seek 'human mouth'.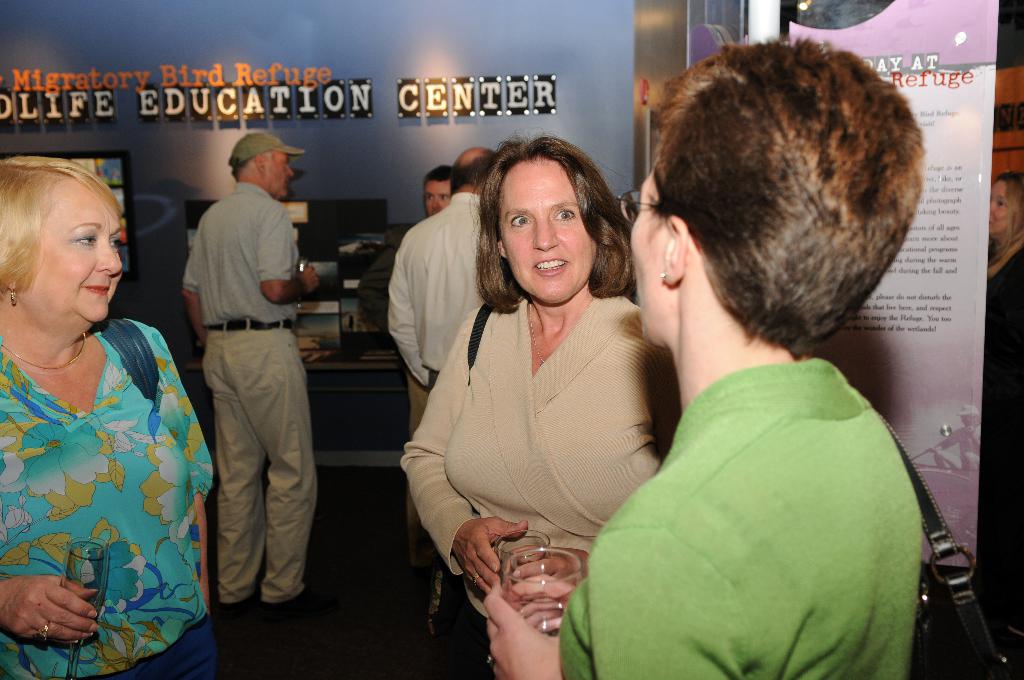
left=79, top=273, right=115, bottom=303.
